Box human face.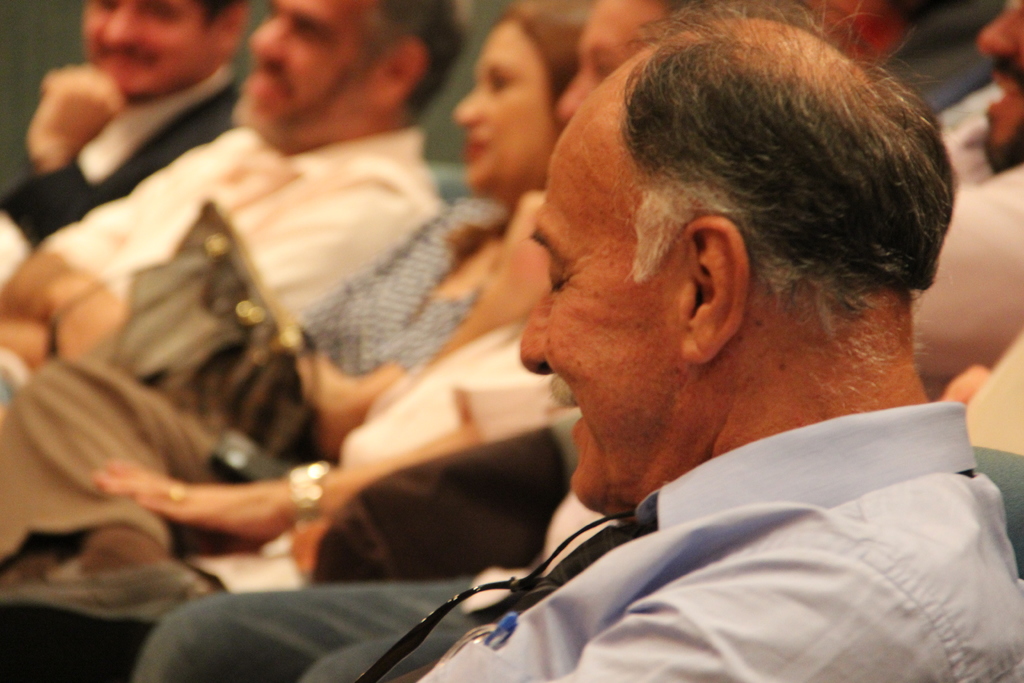
554 5 662 126.
